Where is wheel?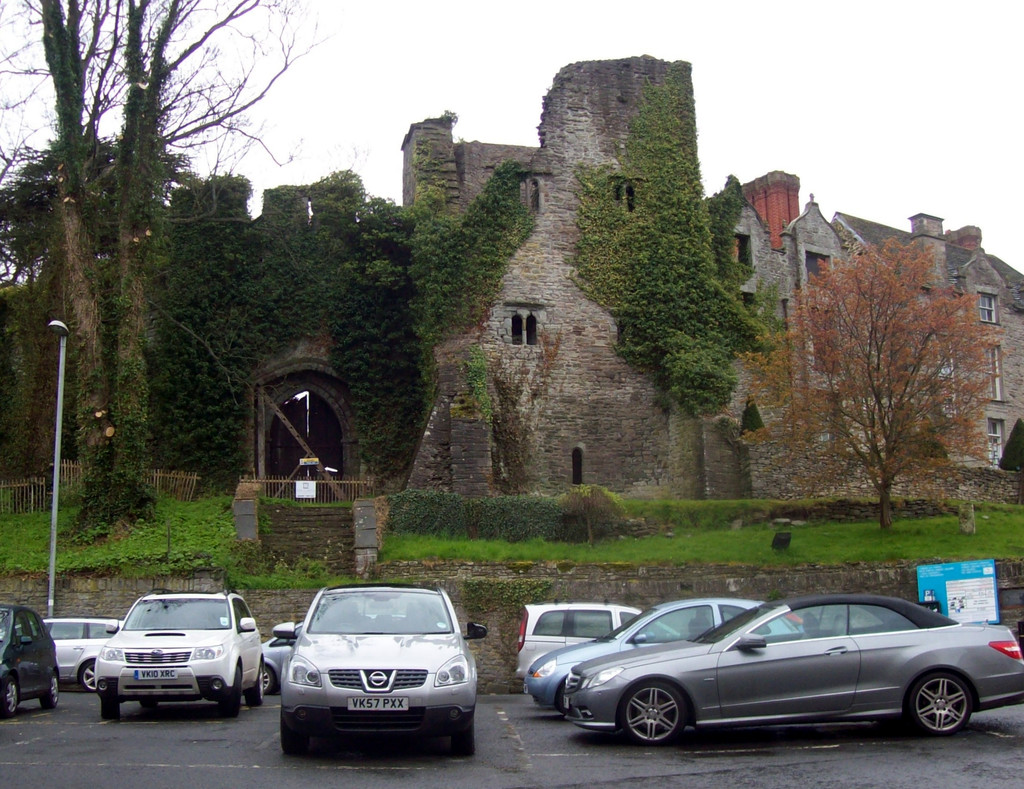
(left=100, top=694, right=120, bottom=716).
